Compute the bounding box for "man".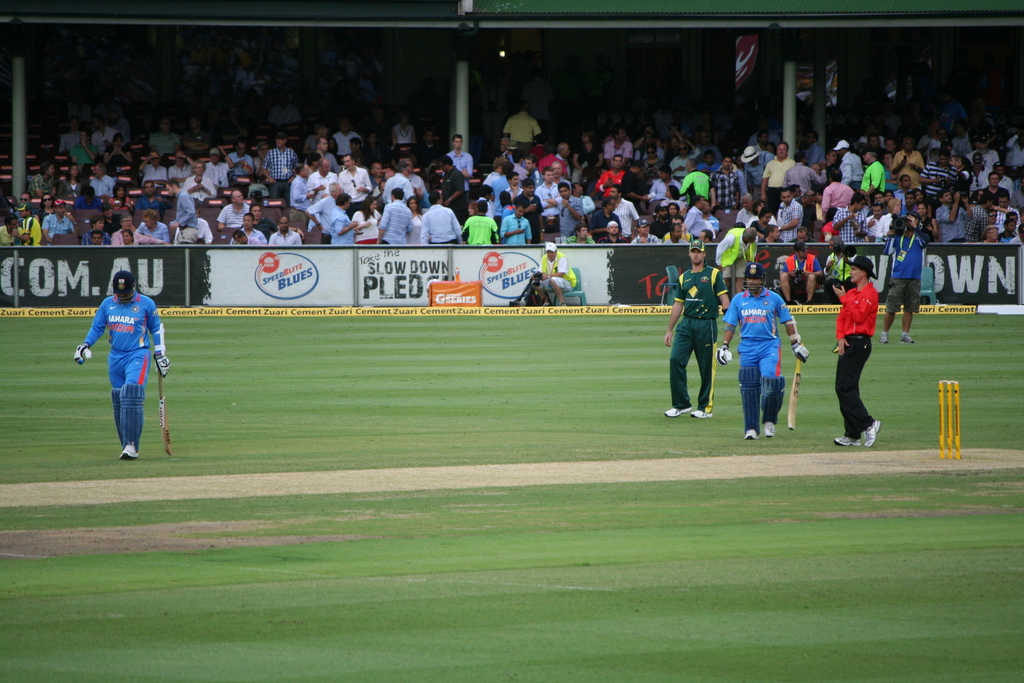
box(531, 238, 579, 302).
